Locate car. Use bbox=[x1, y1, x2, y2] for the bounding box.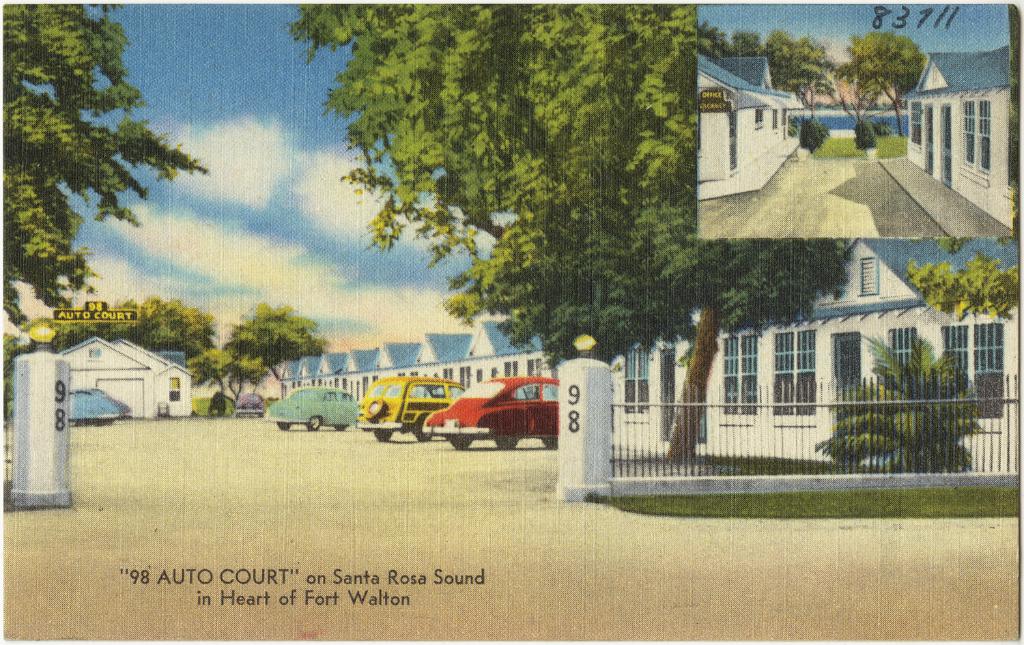
bbox=[356, 372, 466, 442].
